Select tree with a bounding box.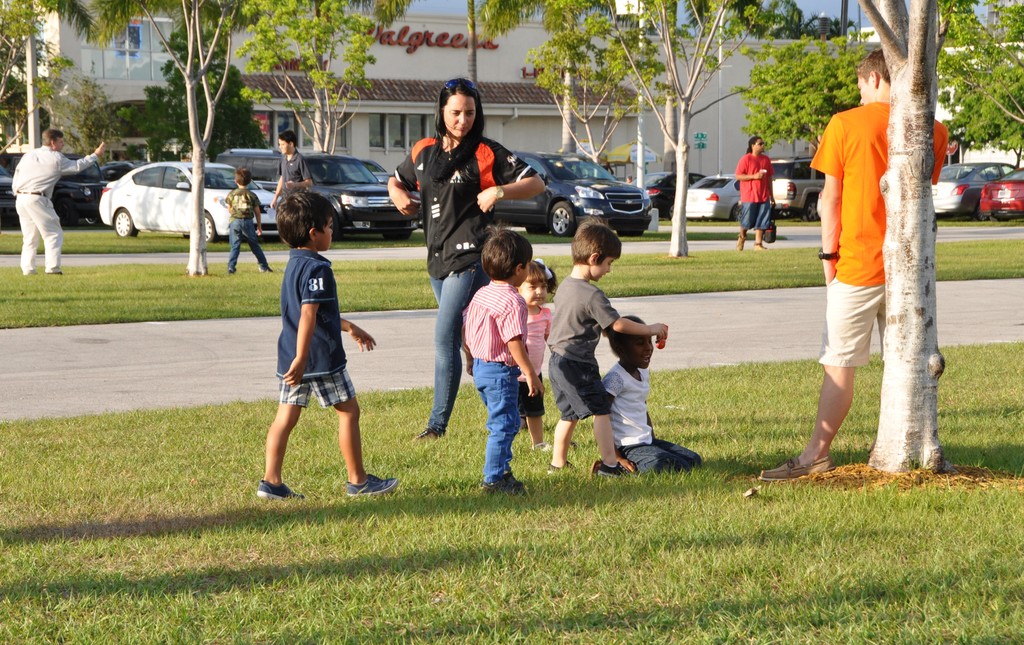
<box>930,0,1023,166</box>.
